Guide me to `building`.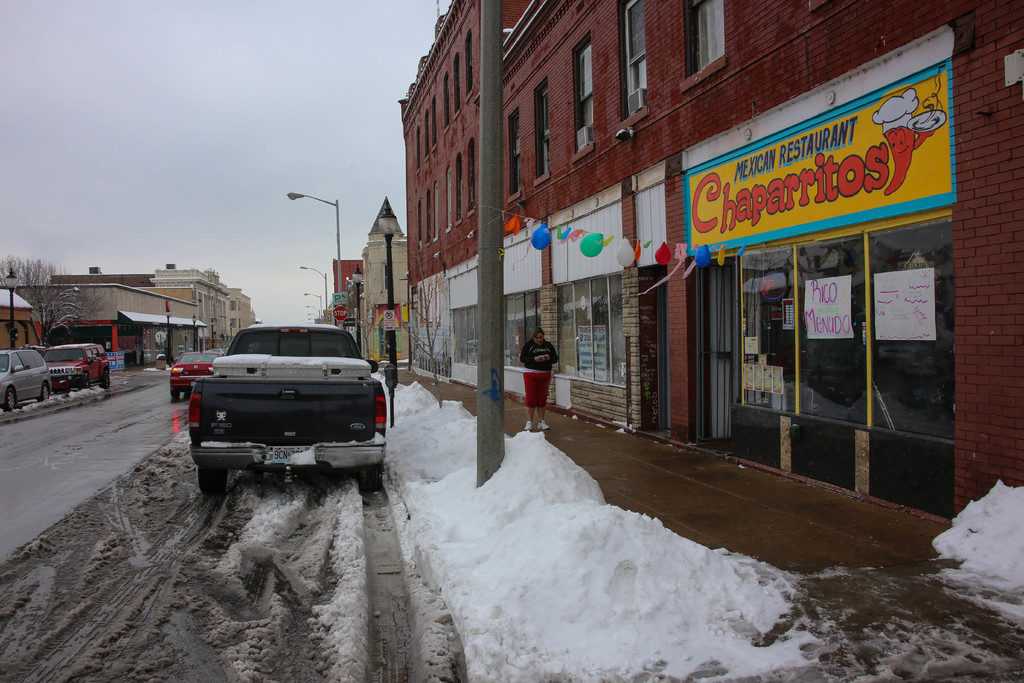
Guidance: [0, 285, 36, 353].
